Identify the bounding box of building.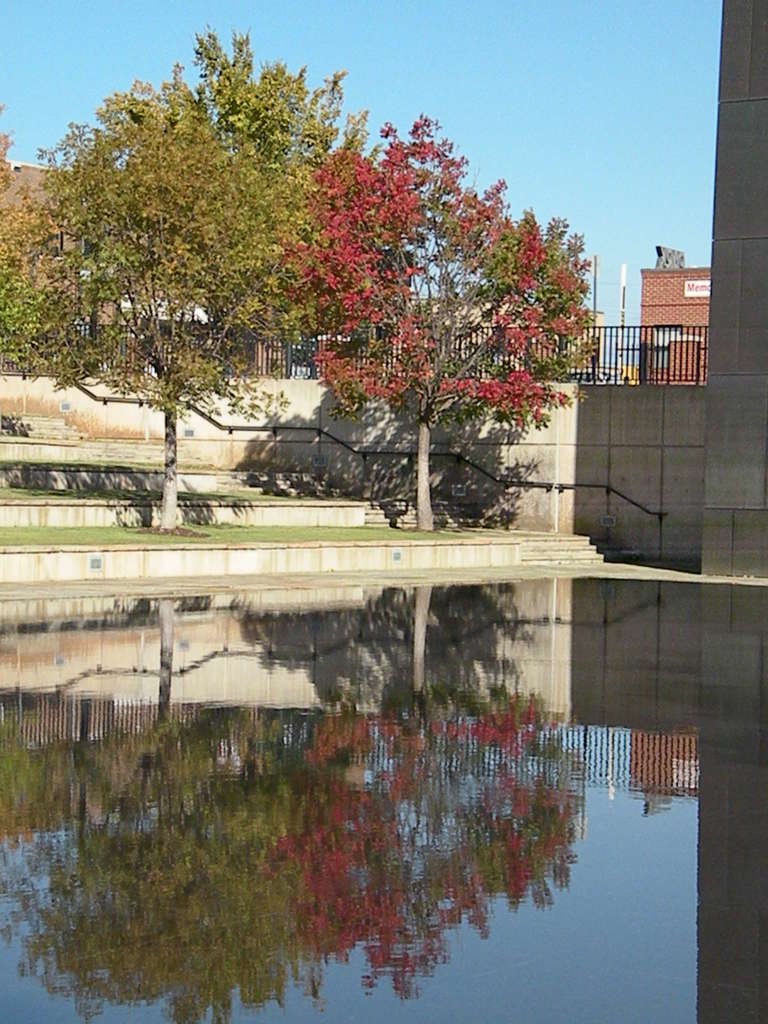
pyautogui.locateOnScreen(0, 164, 211, 321).
